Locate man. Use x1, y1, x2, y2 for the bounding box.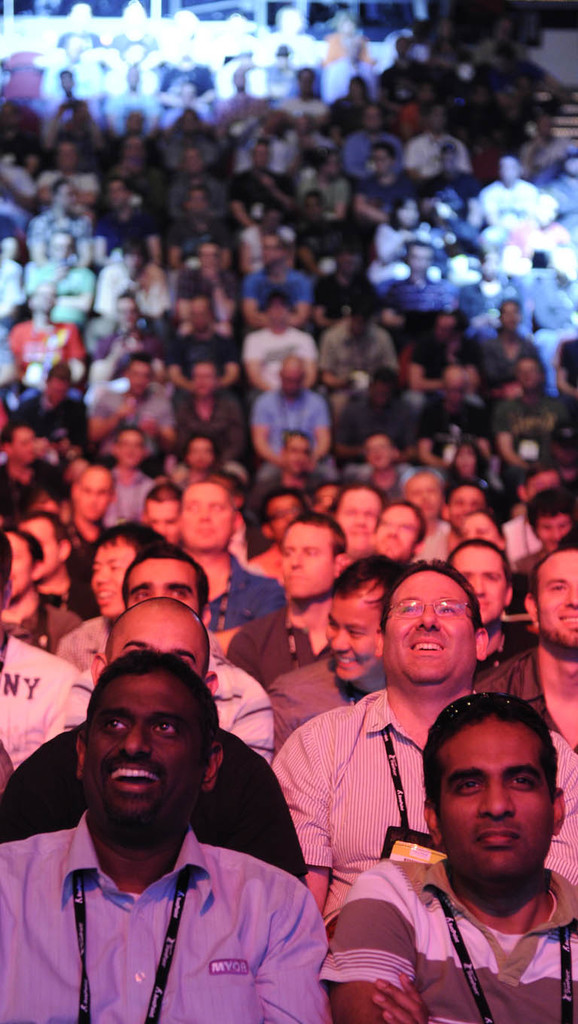
177, 480, 280, 628.
